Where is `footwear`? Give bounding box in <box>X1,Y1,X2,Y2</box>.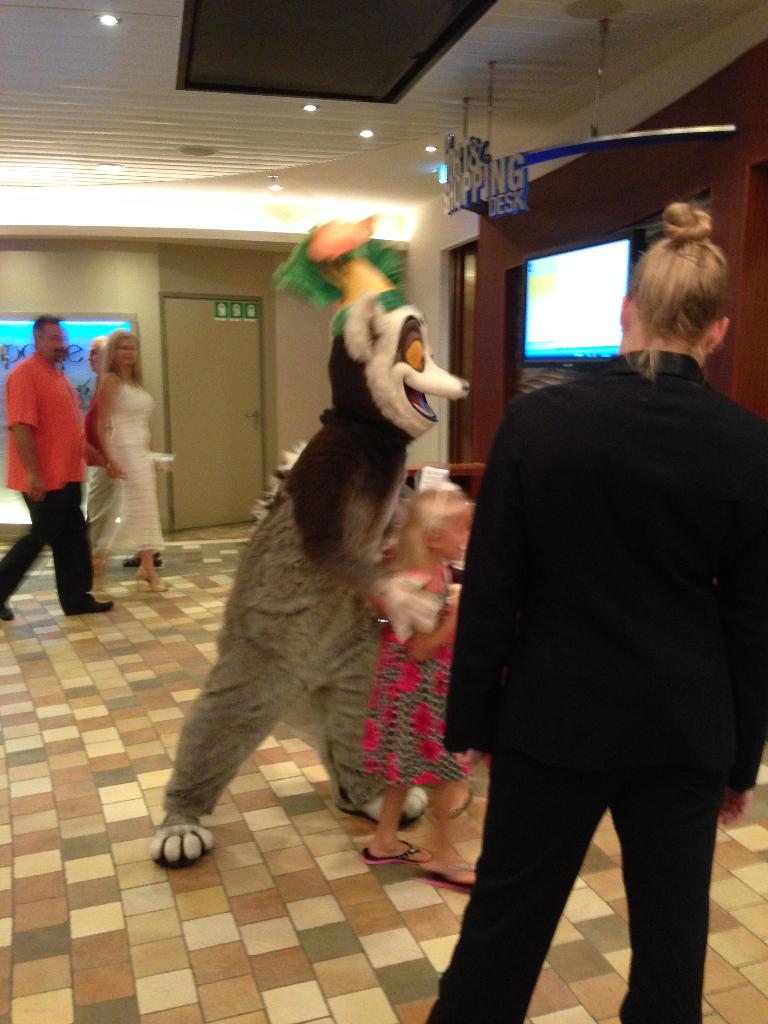
<box>366,838,434,865</box>.
